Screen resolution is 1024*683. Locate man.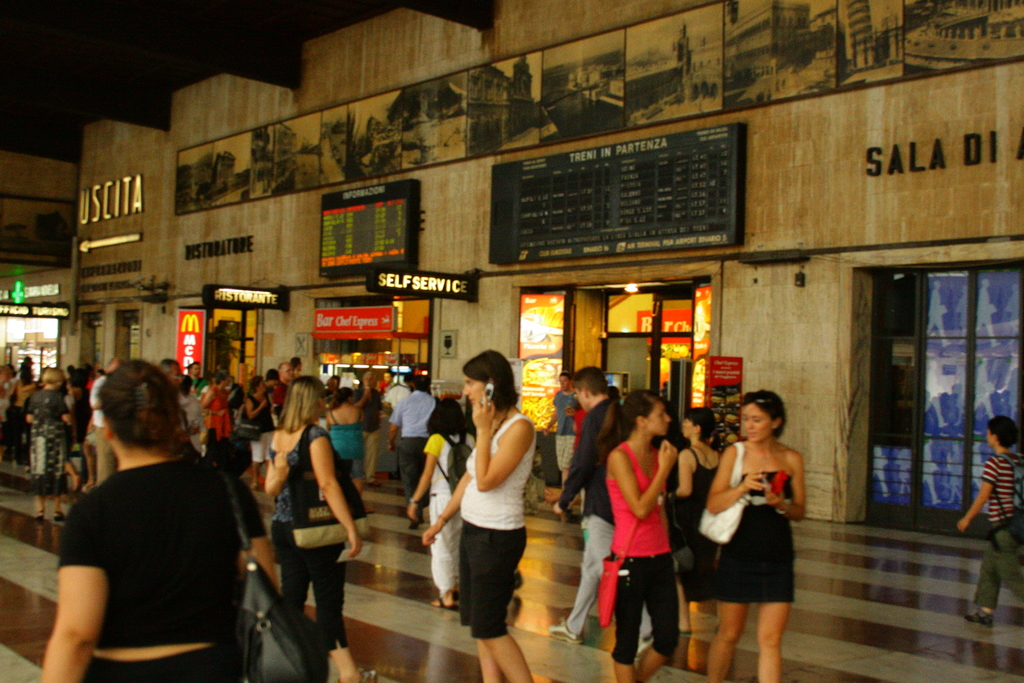
386/373/443/523.
